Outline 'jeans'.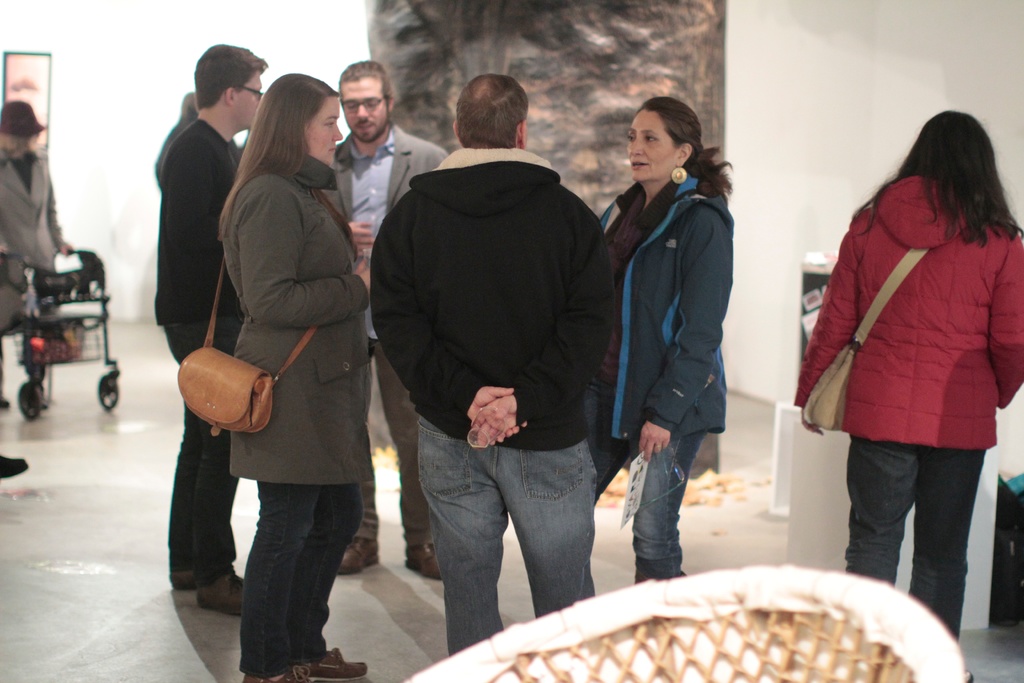
Outline: (633, 428, 712, 578).
